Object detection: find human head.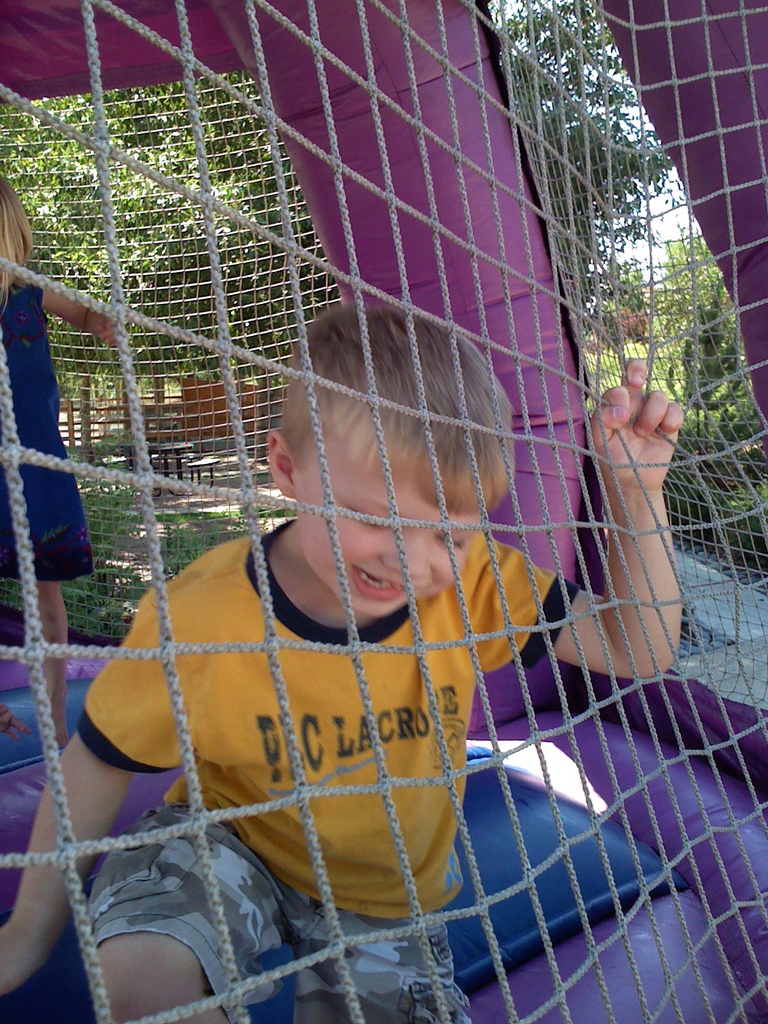
(left=0, top=166, right=38, bottom=276).
